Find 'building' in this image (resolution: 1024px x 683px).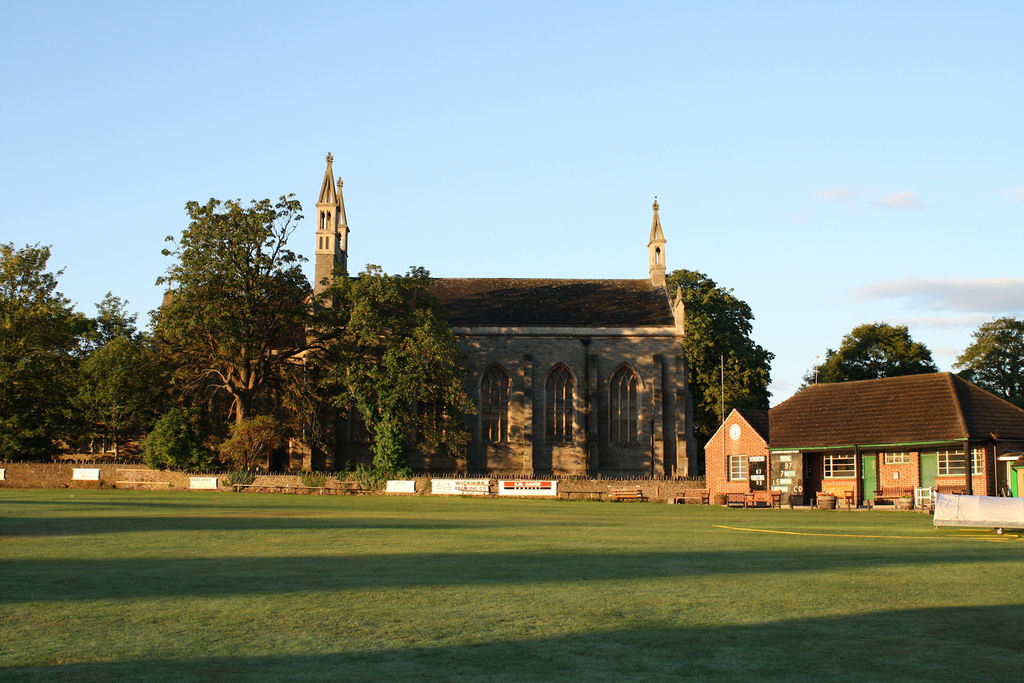
259 150 691 474.
